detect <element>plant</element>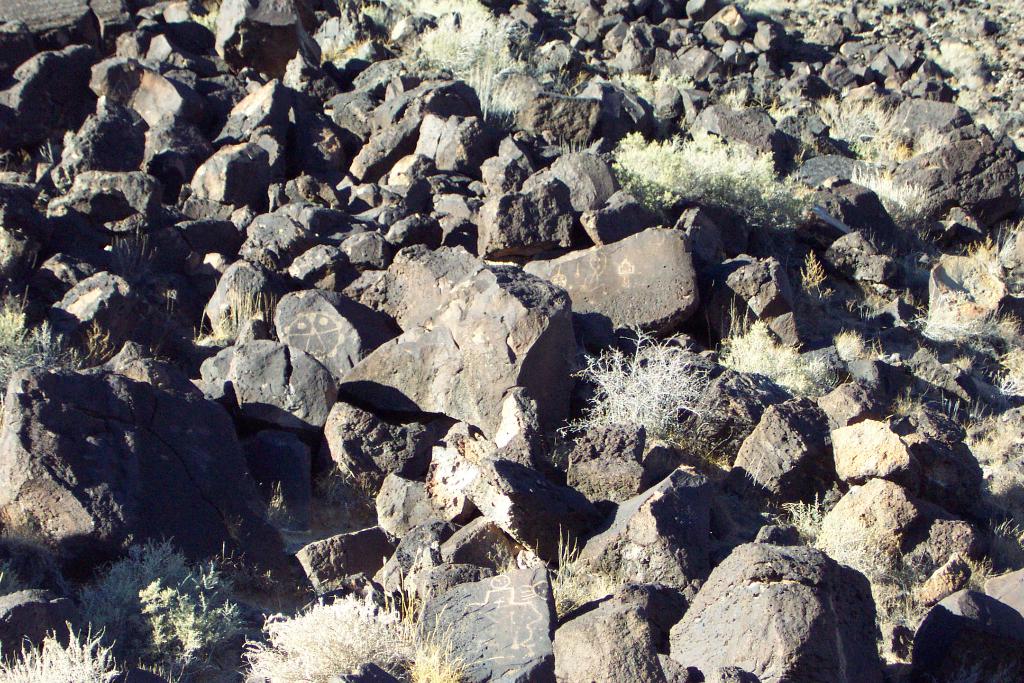
920, 215, 1023, 403
